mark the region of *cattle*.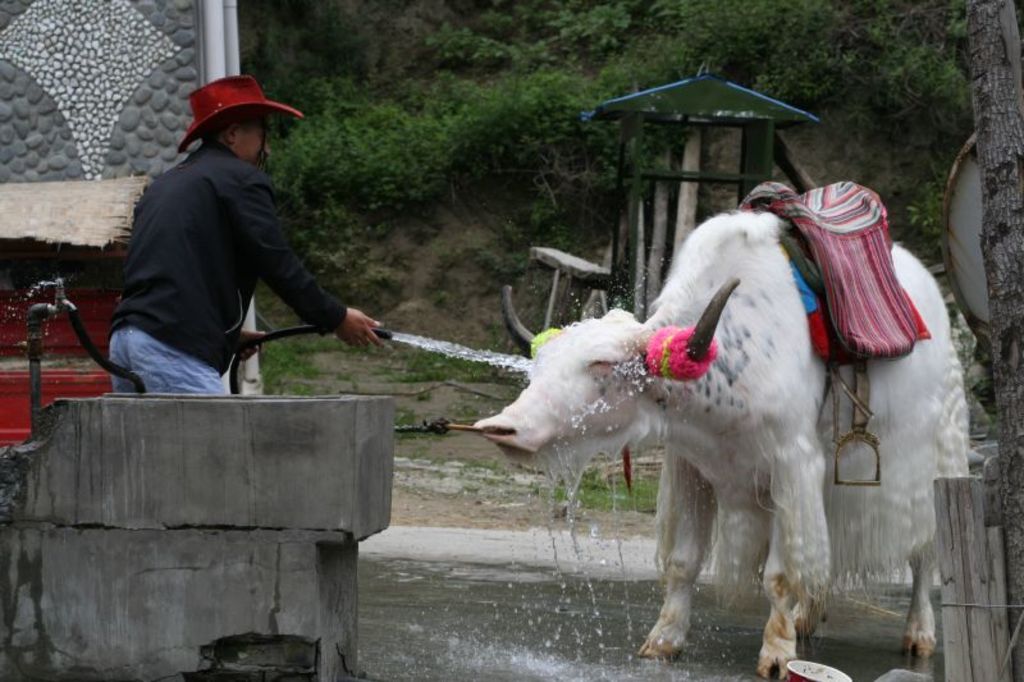
Region: [x1=448, y1=191, x2=963, y2=644].
